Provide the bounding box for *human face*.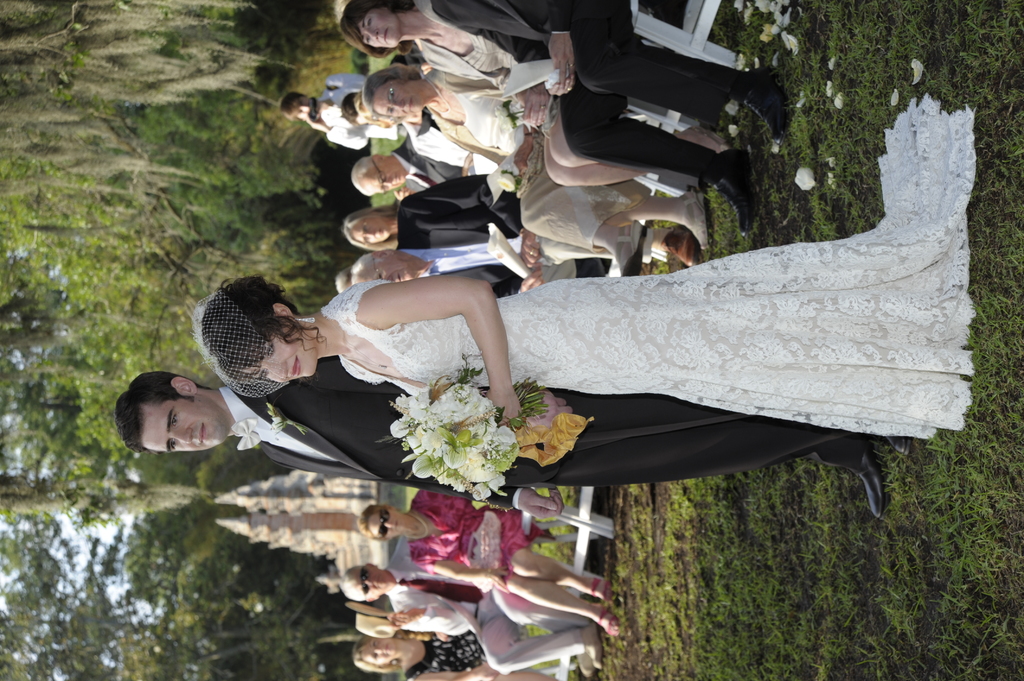
left=141, top=393, right=233, bottom=449.
